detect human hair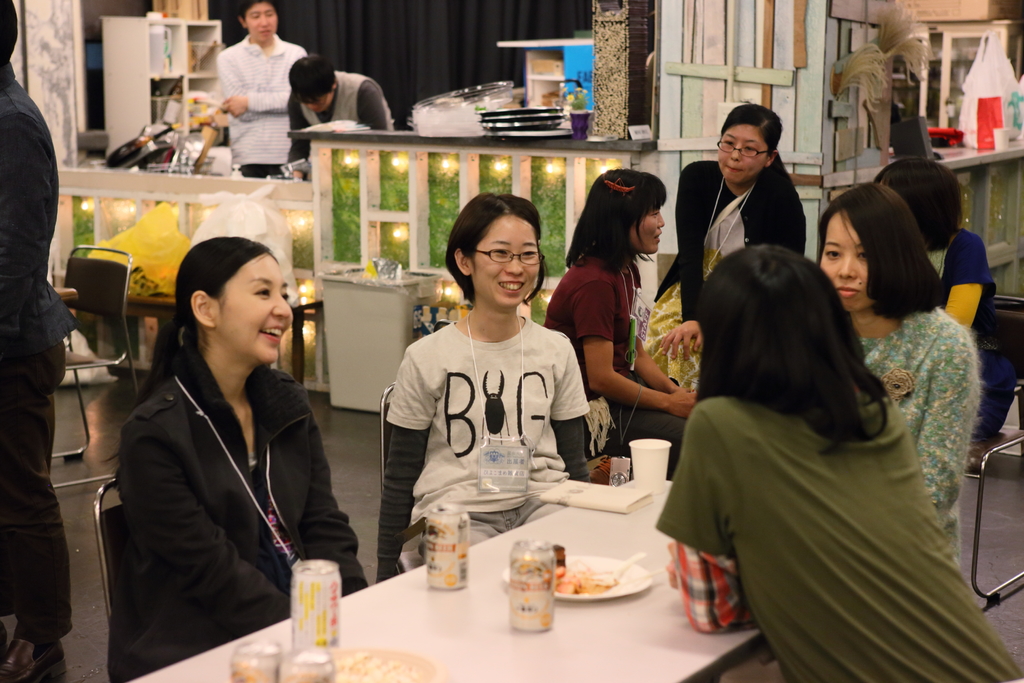
locate(443, 181, 550, 309)
